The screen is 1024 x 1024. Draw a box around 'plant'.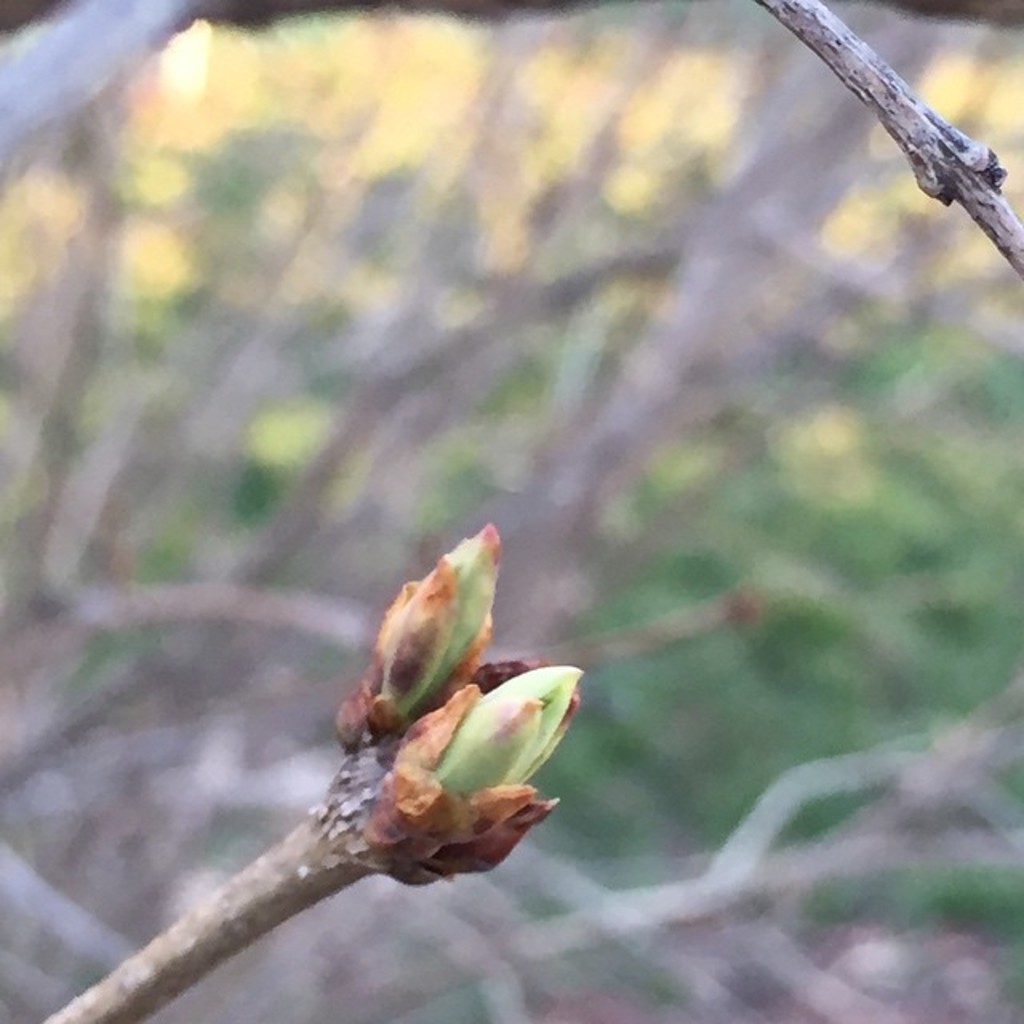
BBox(34, 530, 587, 1022).
